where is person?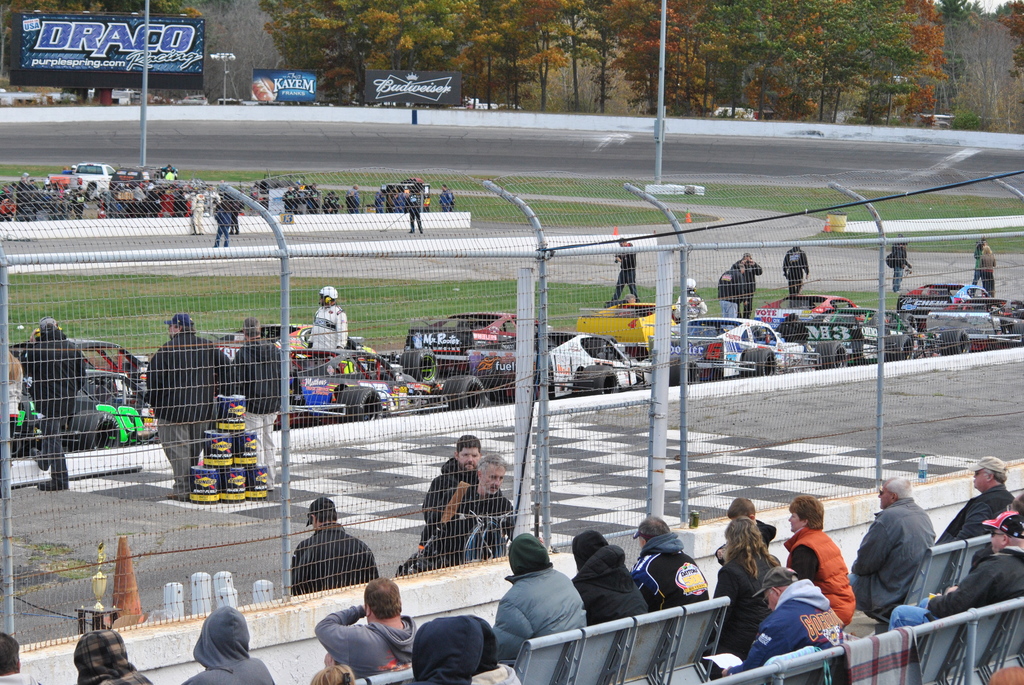
{"x1": 714, "y1": 514, "x2": 804, "y2": 659}.
